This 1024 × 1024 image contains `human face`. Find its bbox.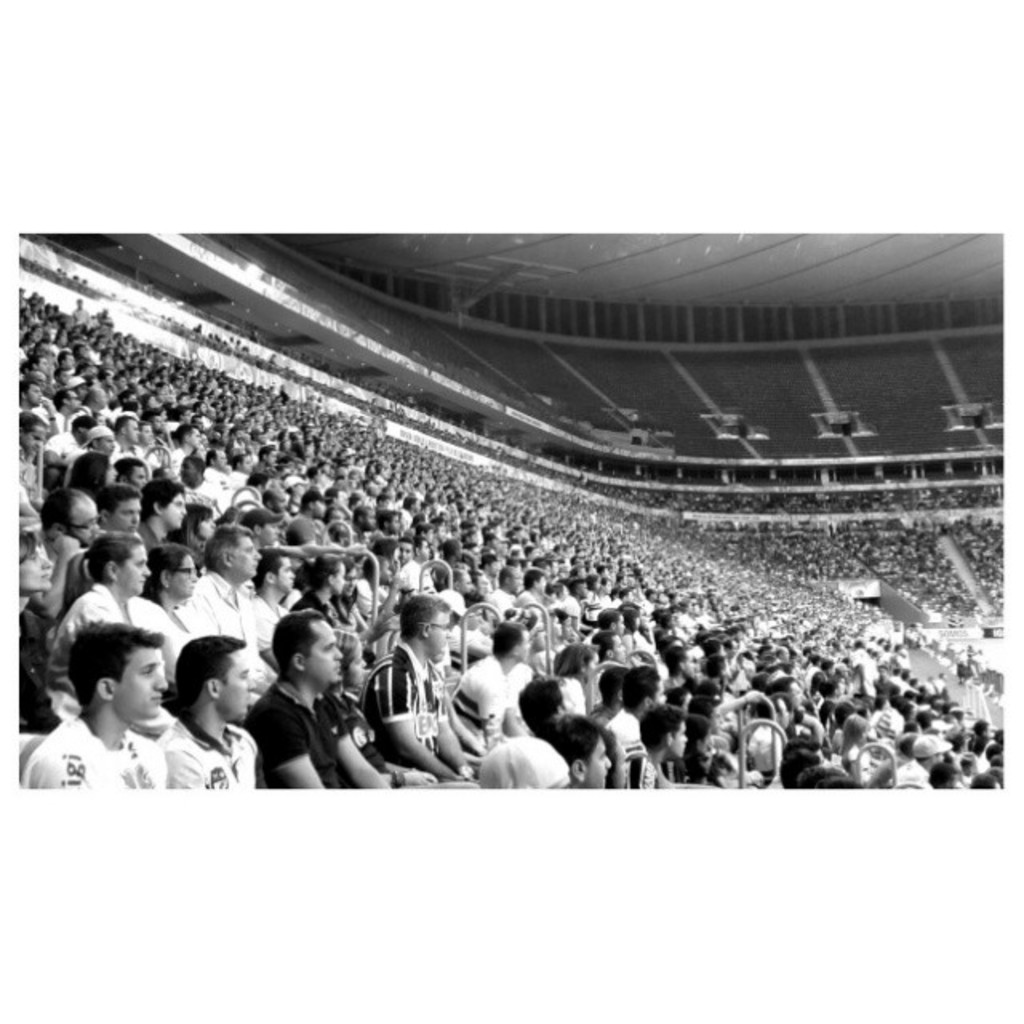
Rect(74, 502, 106, 544).
